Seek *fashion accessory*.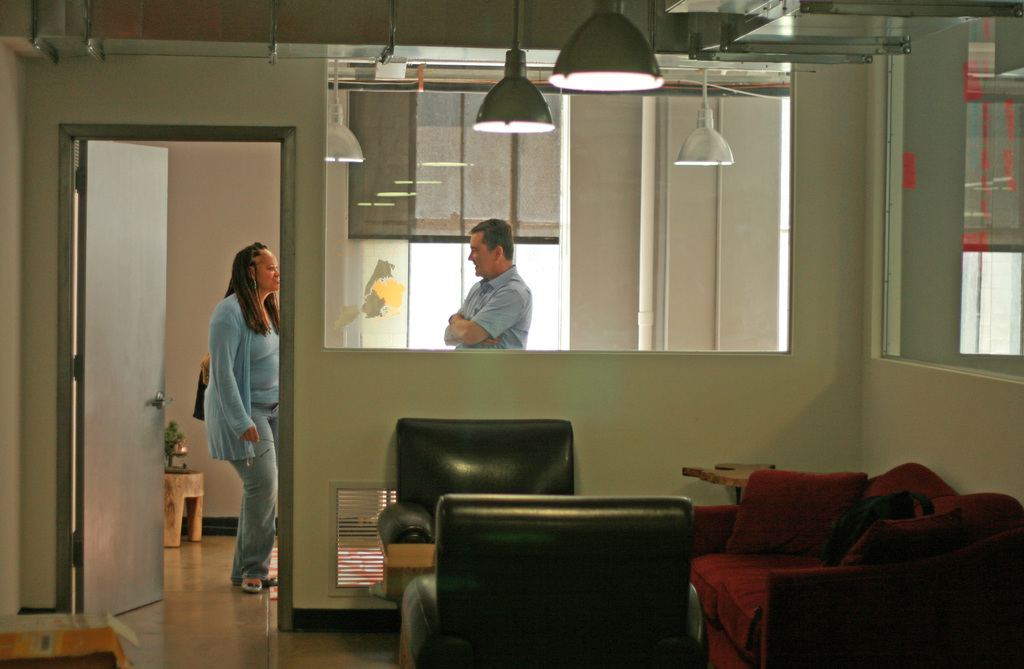
(193,354,209,422).
